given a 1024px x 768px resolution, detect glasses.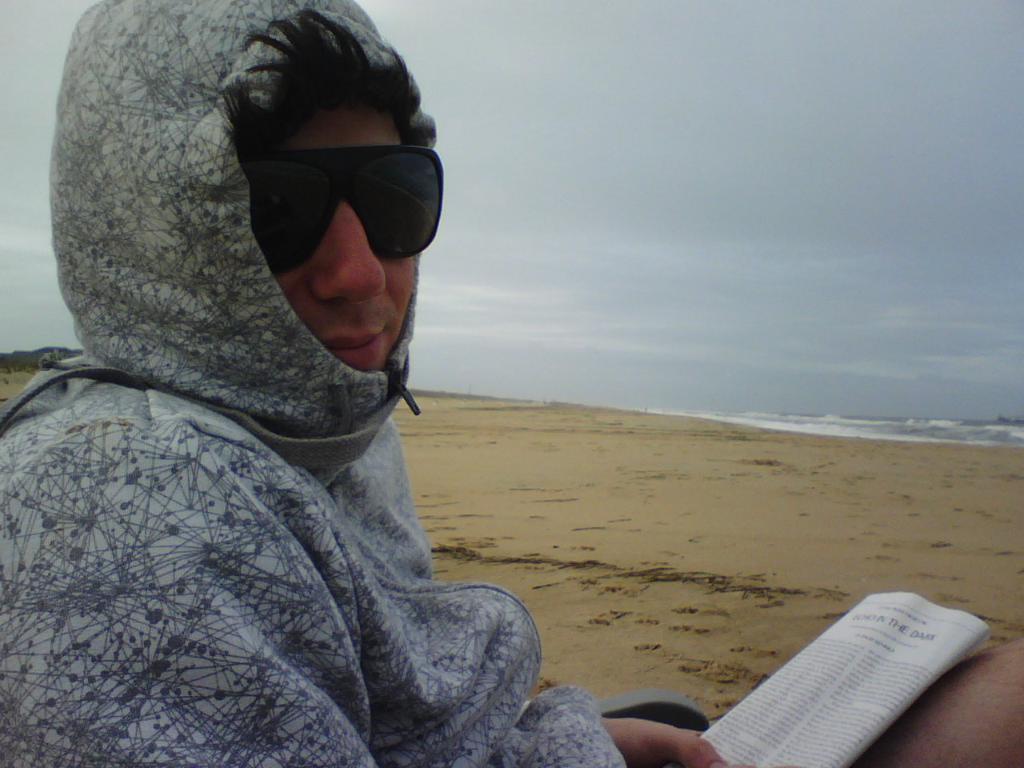
210/135/453/255.
